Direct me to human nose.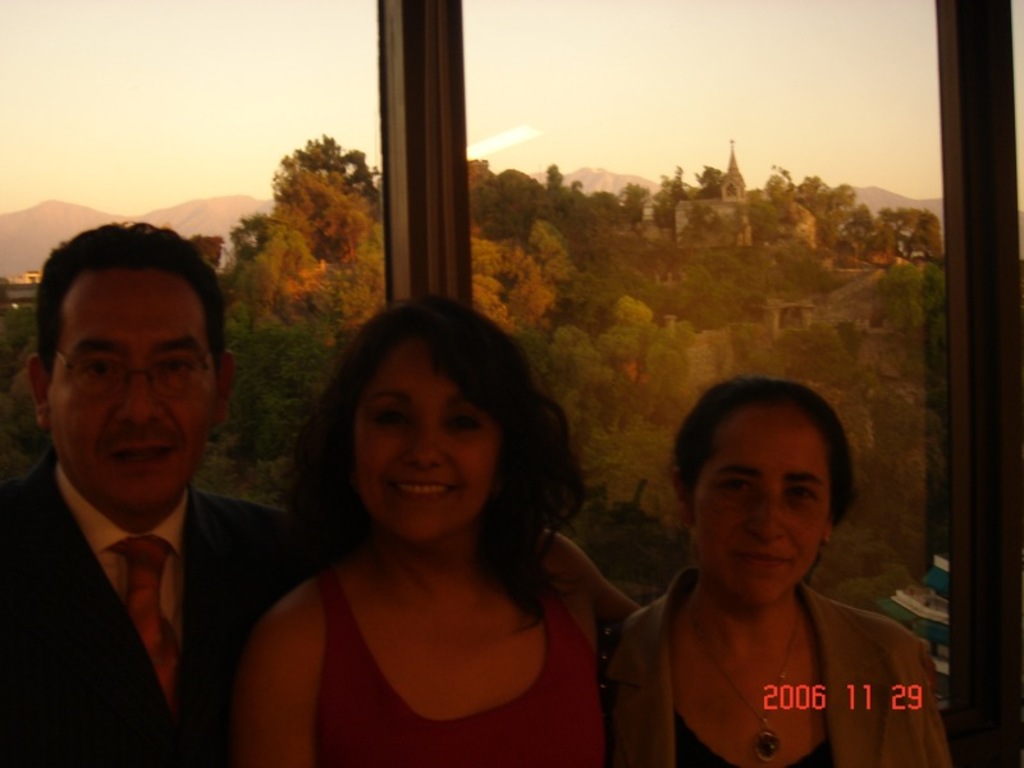
Direction: left=744, top=488, right=787, bottom=538.
